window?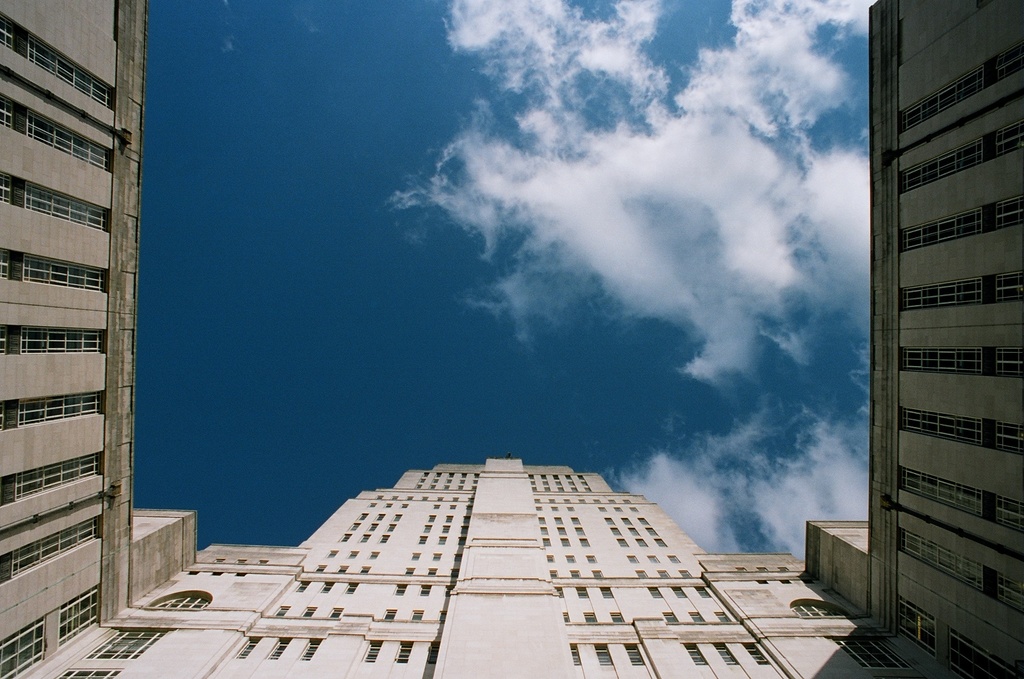
(left=338, top=565, right=347, bottom=575)
